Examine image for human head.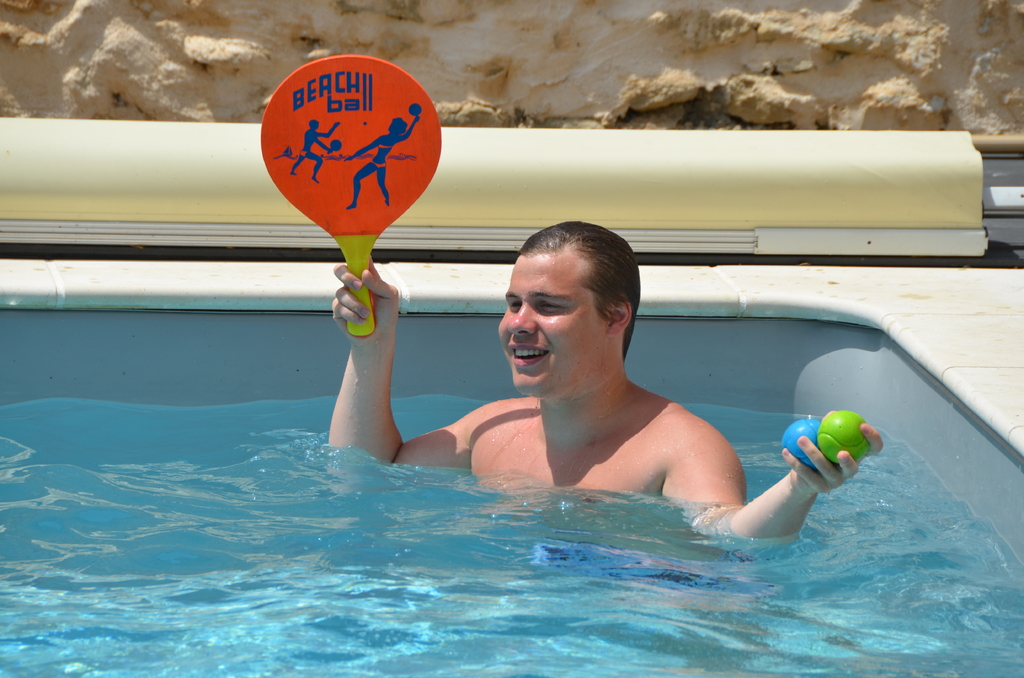
Examination result: <region>388, 117, 406, 134</region>.
